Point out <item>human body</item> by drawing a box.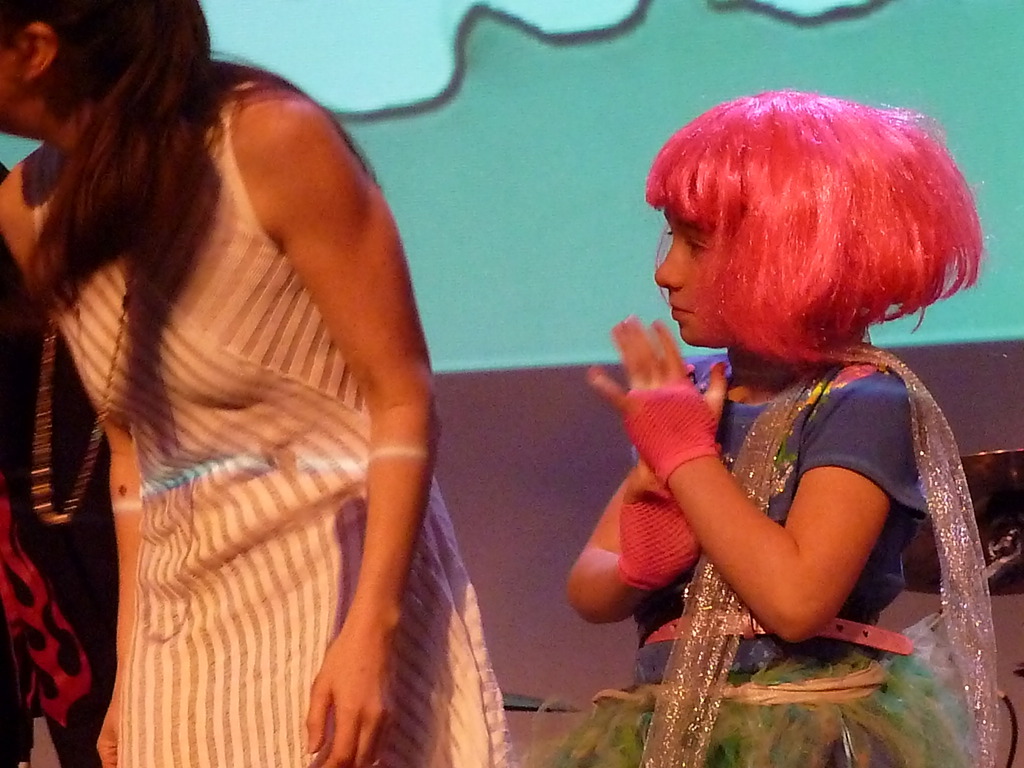
(0,3,512,750).
